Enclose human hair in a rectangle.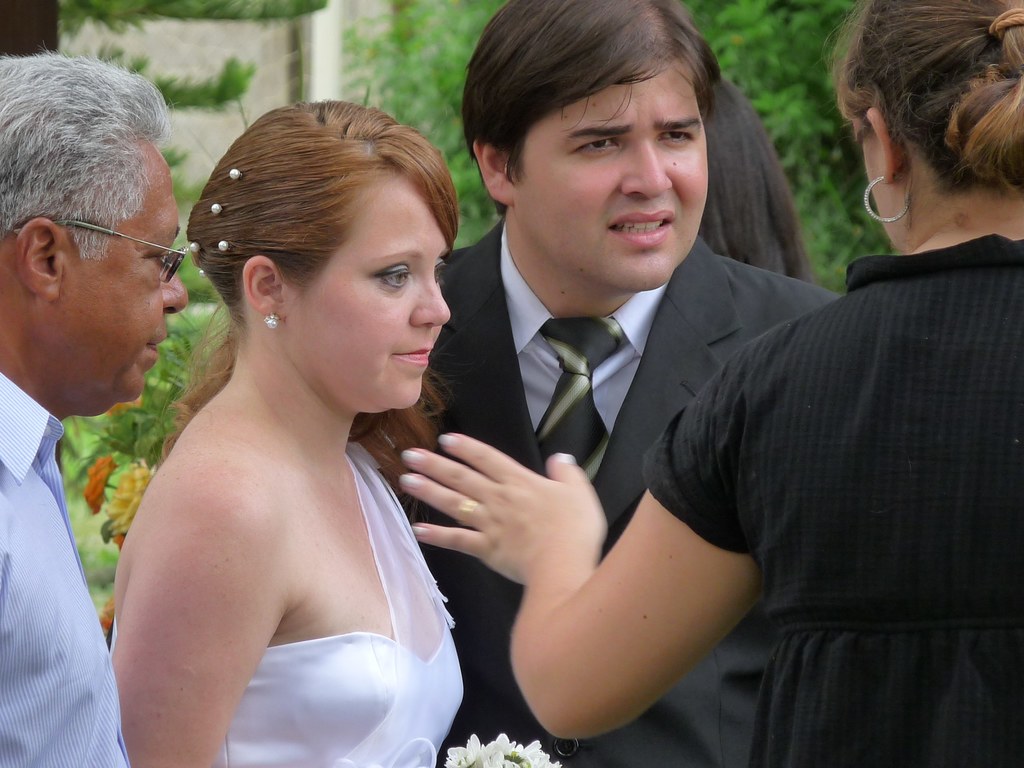
844, 0, 1021, 239.
